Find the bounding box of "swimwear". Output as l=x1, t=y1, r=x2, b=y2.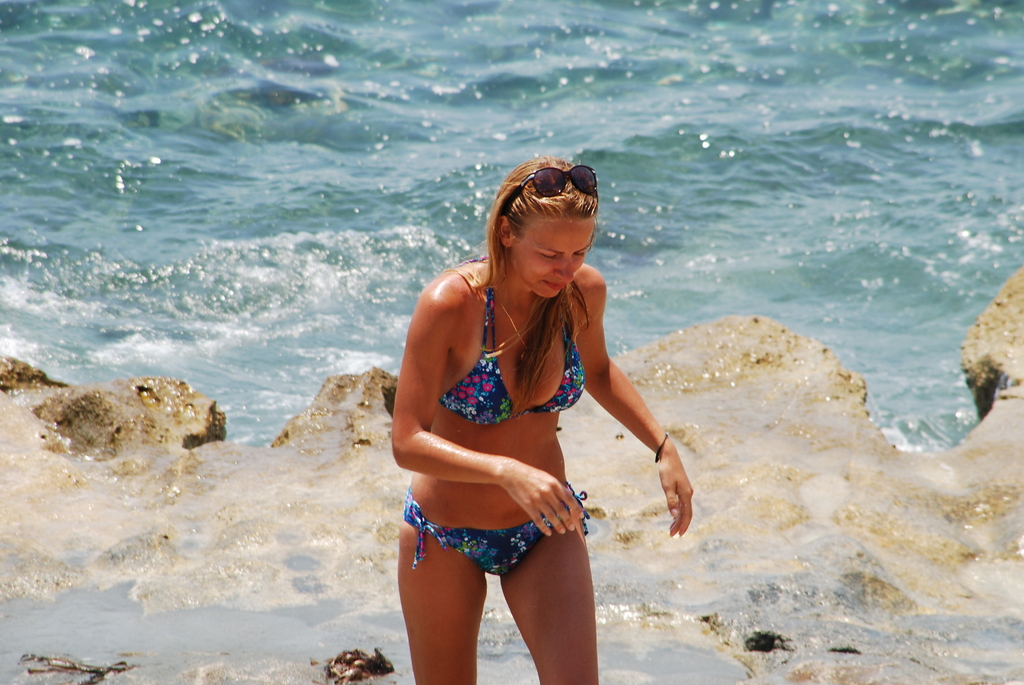
l=435, t=288, r=587, b=427.
